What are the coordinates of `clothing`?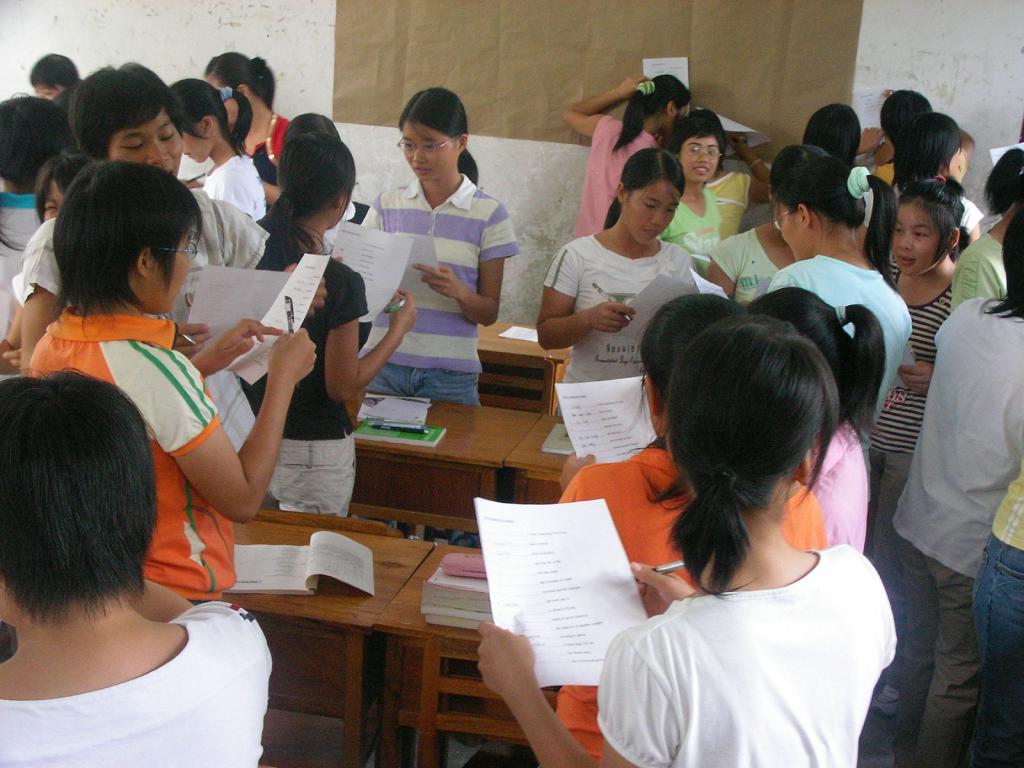
box(707, 229, 783, 303).
